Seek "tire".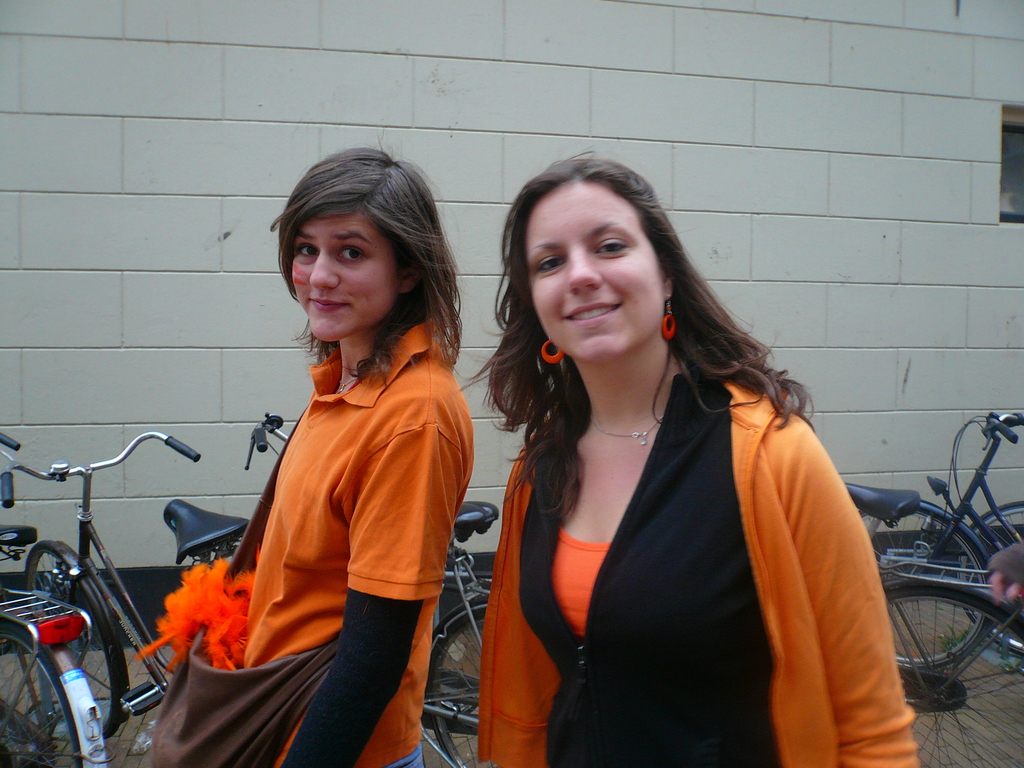
<box>0,625,81,767</box>.
